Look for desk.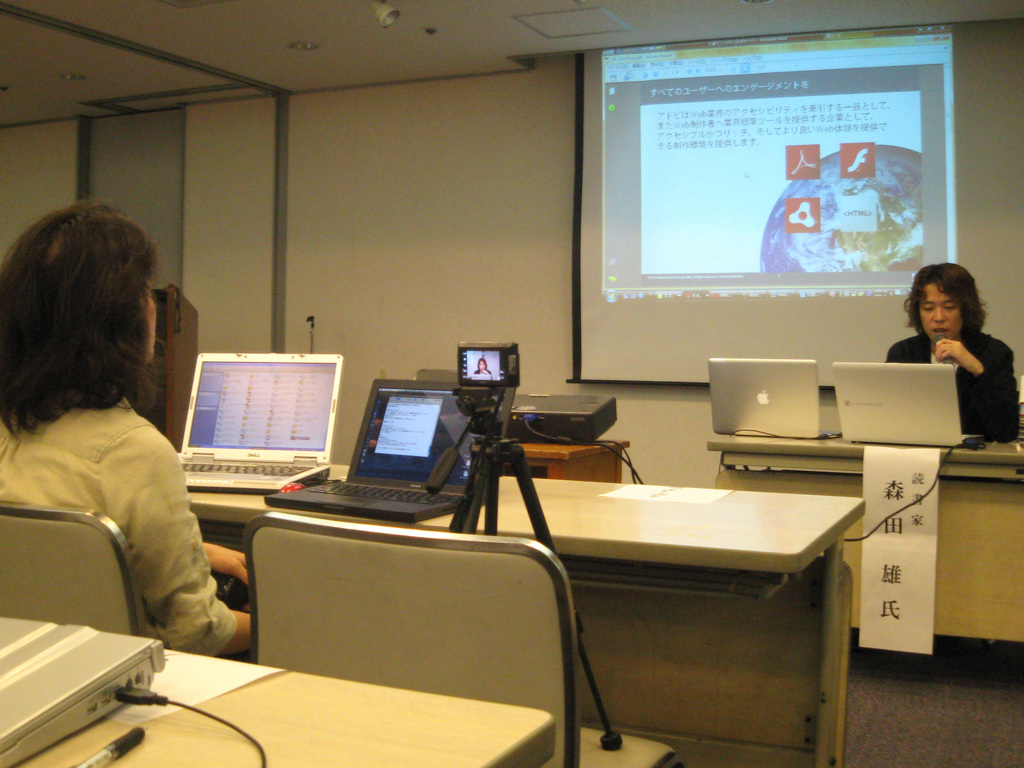
Found: 705, 442, 1023, 646.
